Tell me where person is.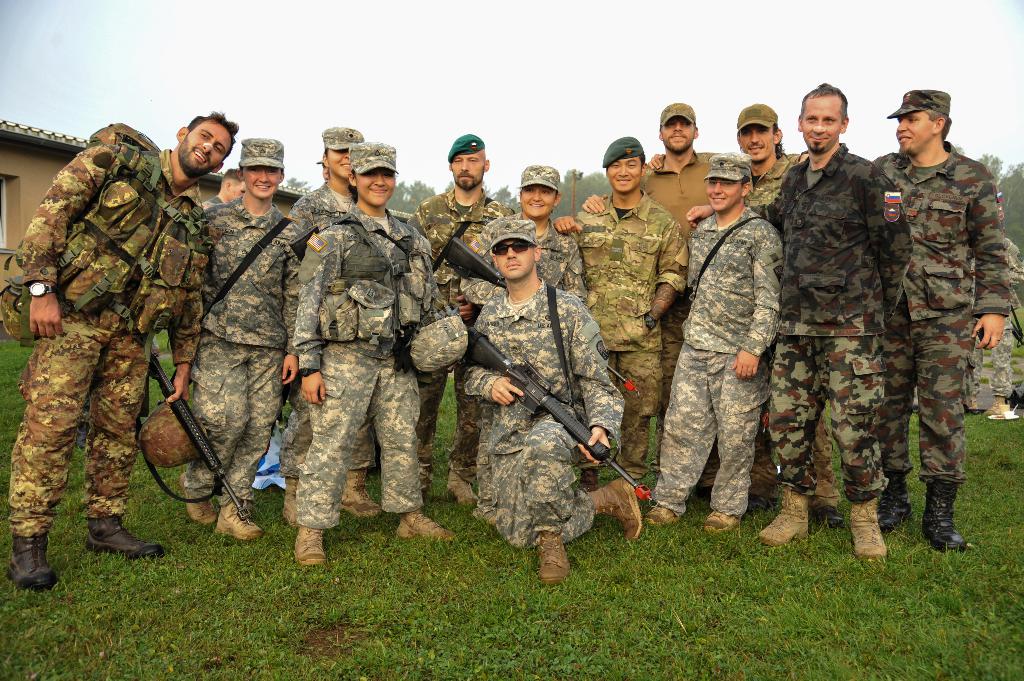
person is at box=[640, 147, 791, 530].
